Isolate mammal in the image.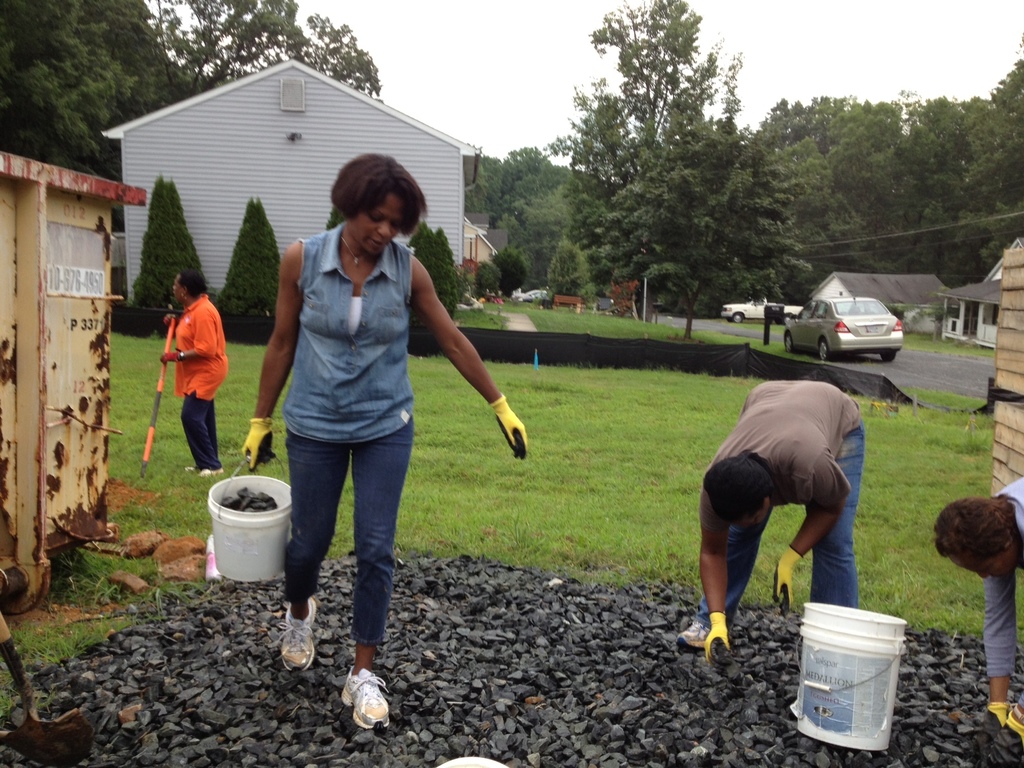
Isolated region: pyautogui.locateOnScreen(137, 259, 225, 460).
